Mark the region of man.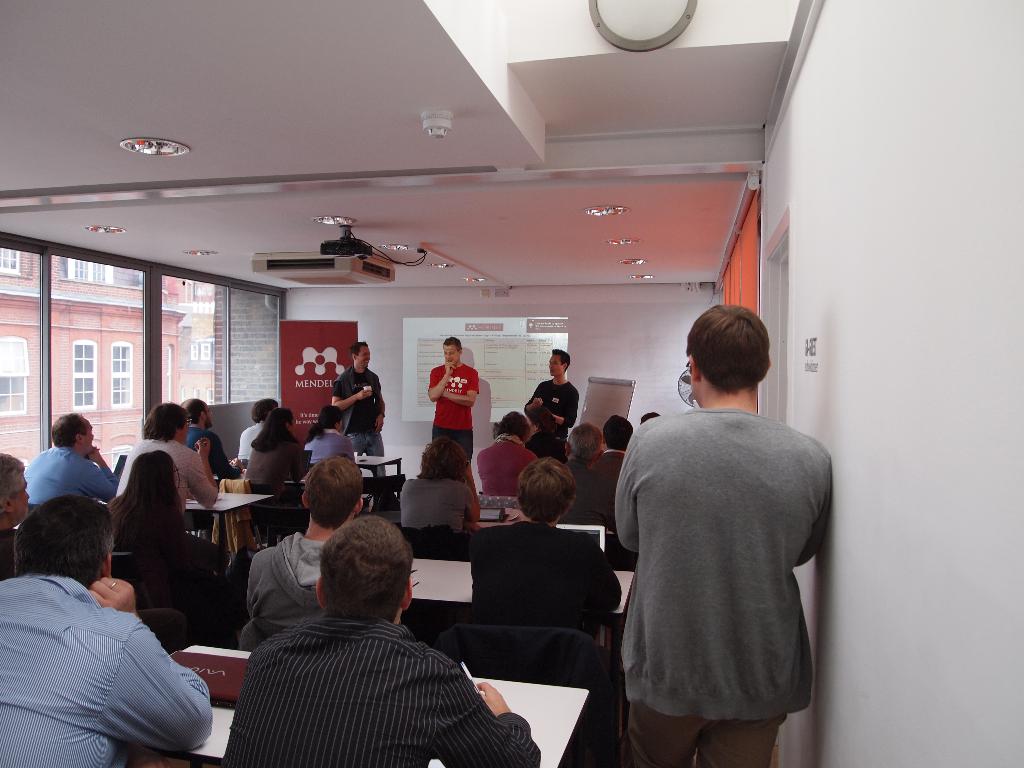
Region: 474:460:627:633.
